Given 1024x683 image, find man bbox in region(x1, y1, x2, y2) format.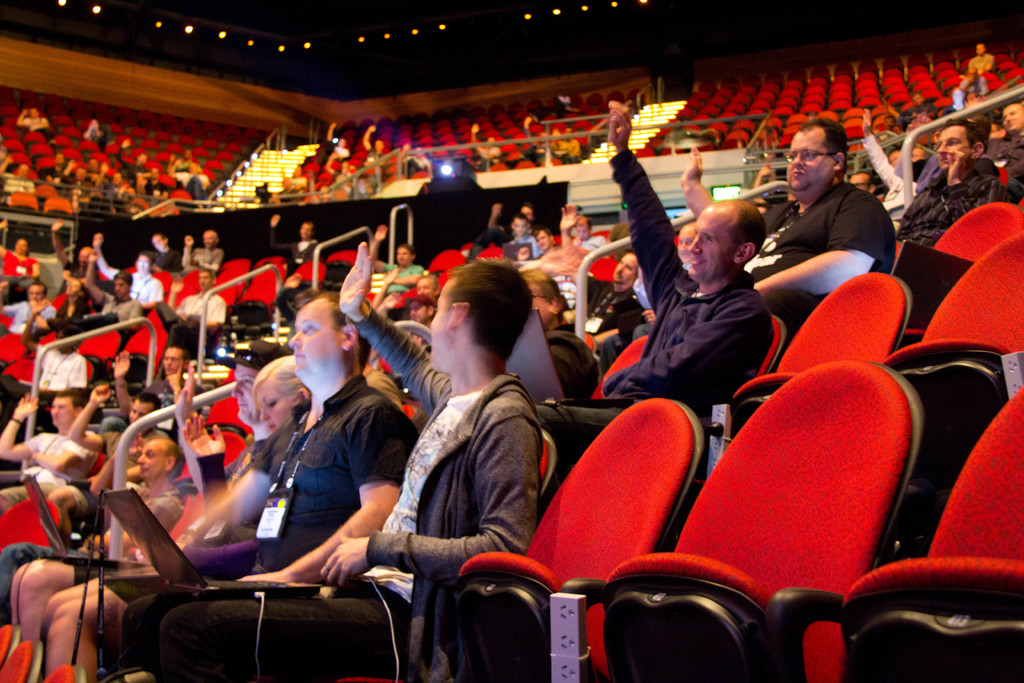
region(177, 267, 229, 341).
